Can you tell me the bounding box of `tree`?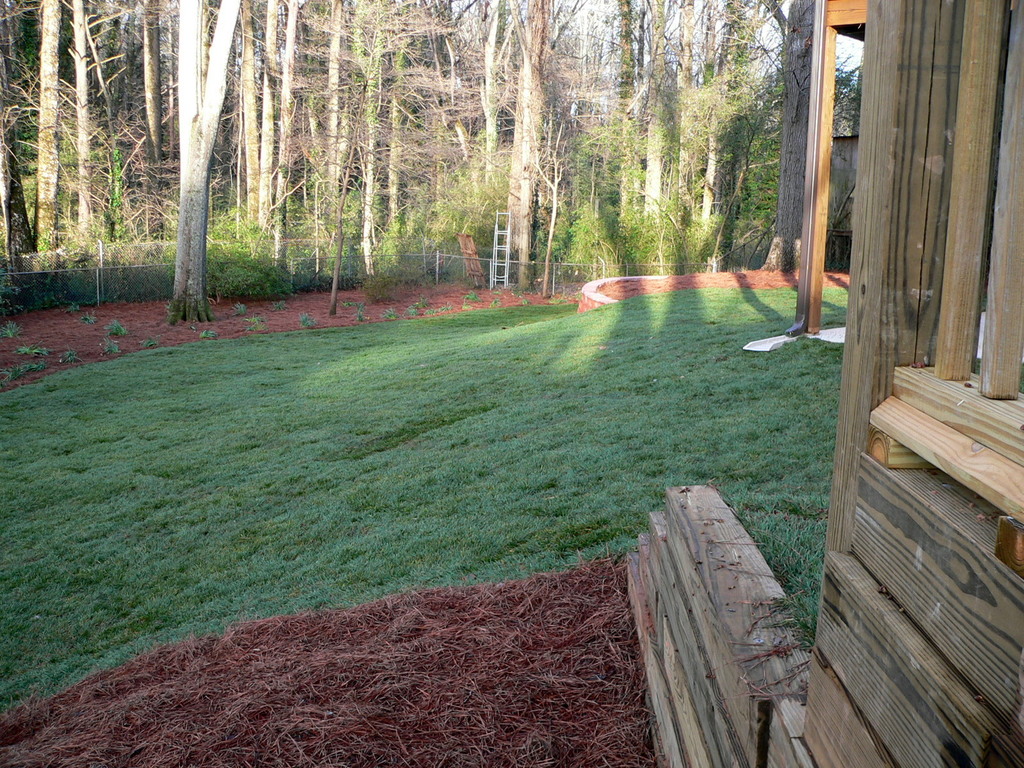
BBox(637, 0, 671, 246).
